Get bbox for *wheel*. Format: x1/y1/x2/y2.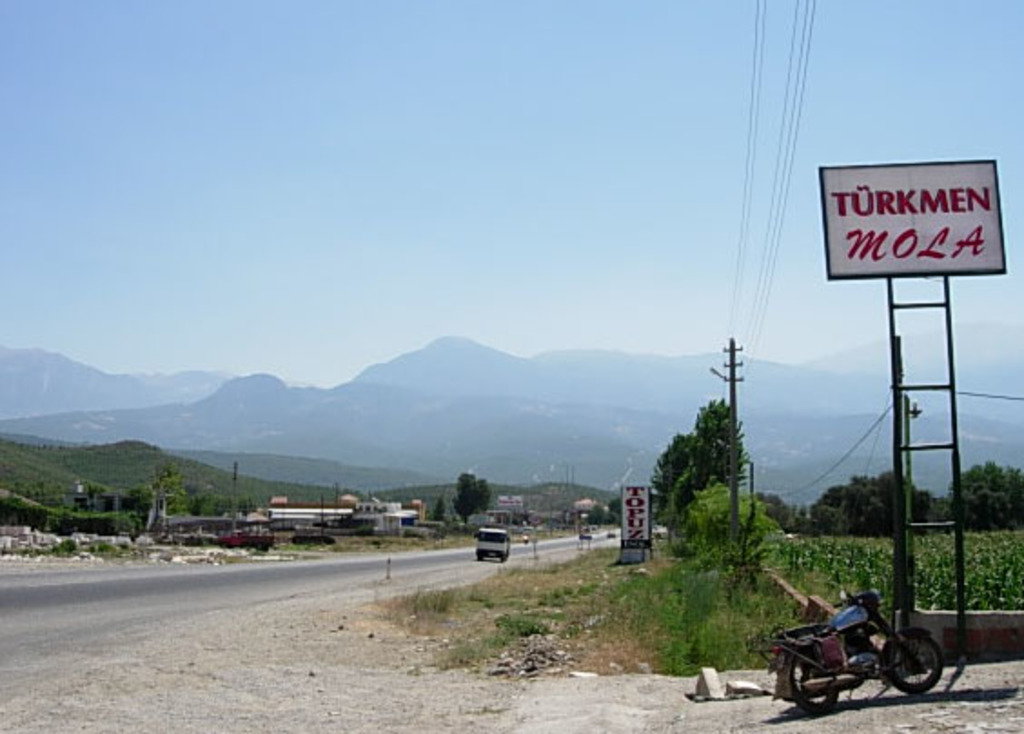
783/645/837/712.
